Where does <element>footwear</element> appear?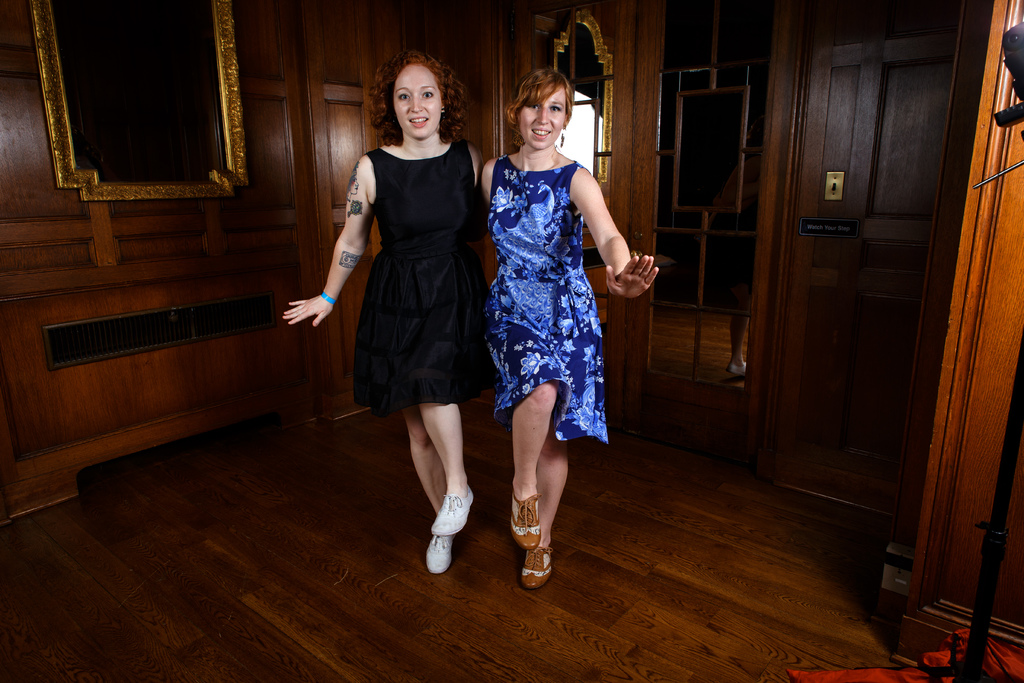
Appears at 512 491 542 547.
